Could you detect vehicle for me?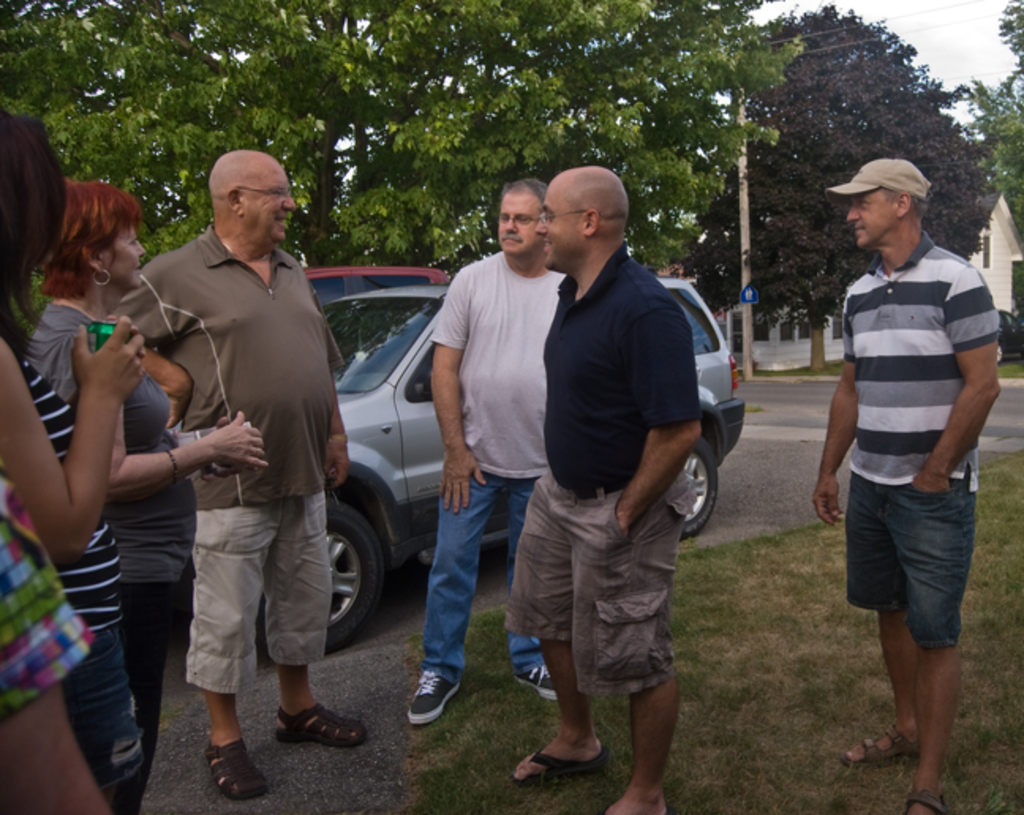
Detection result: [left=329, top=281, right=747, bottom=641].
